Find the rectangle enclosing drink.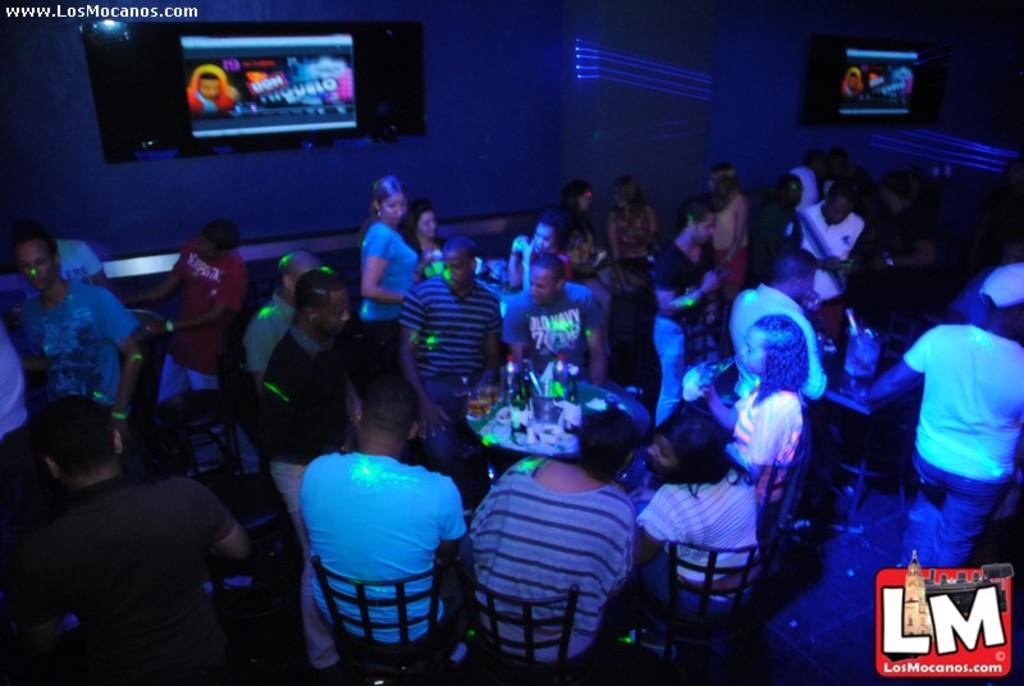
box=[467, 404, 480, 416].
